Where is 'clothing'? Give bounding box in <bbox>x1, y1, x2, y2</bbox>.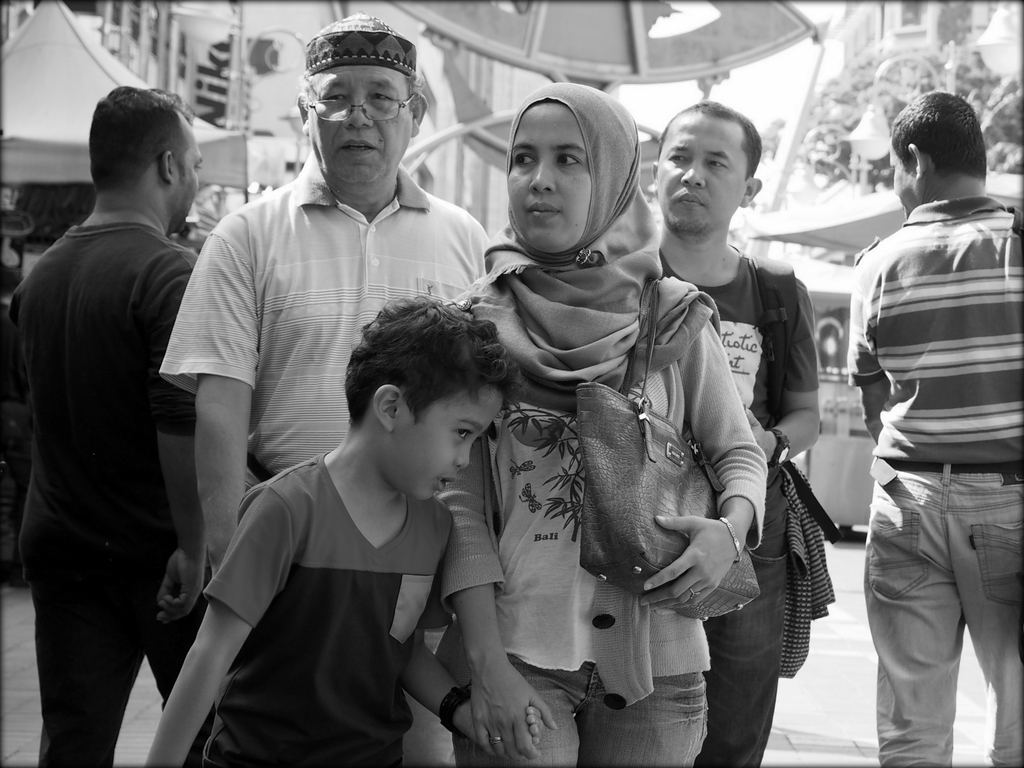
<bbox>11, 113, 219, 767</bbox>.
